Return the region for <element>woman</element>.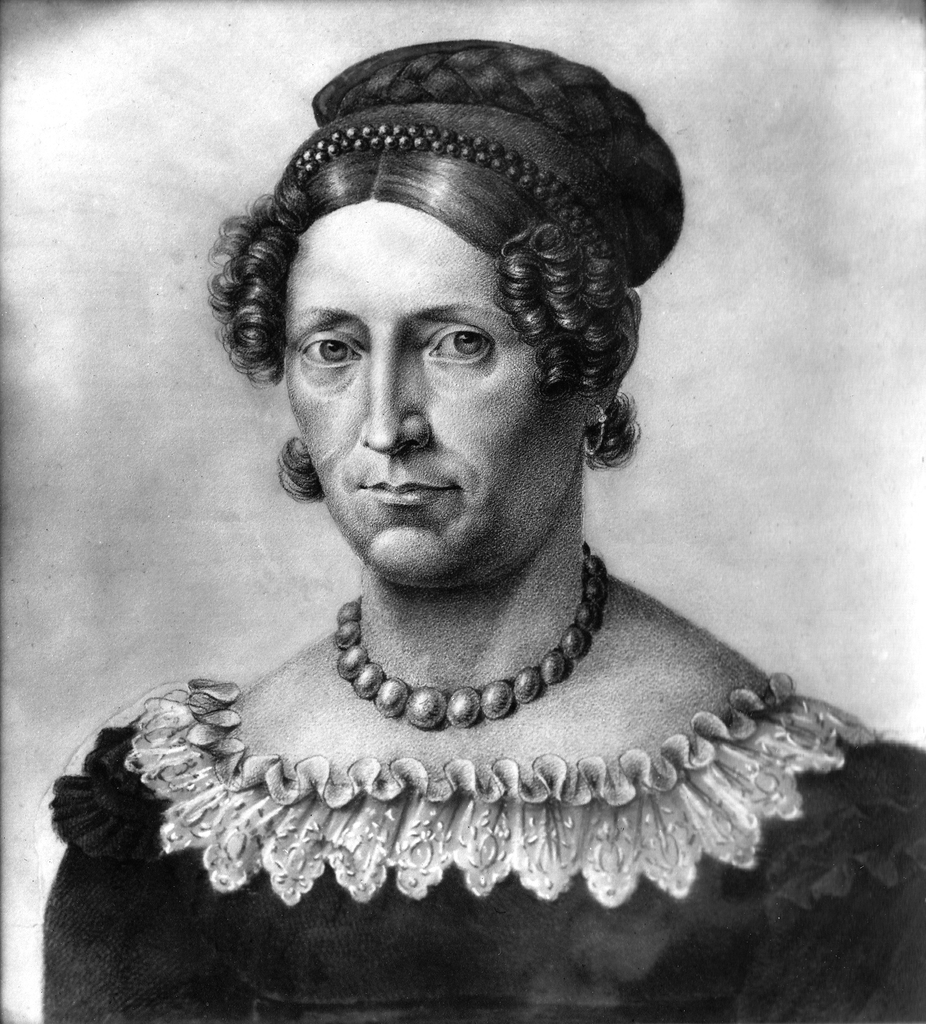
BBox(98, 13, 817, 966).
